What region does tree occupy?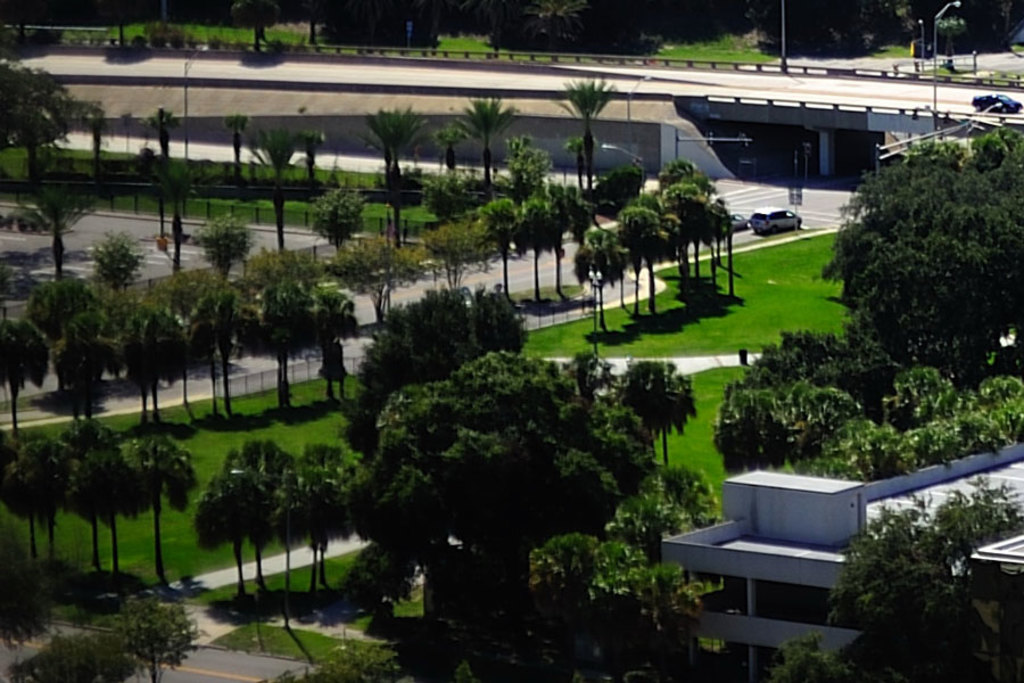
358:109:430:189.
